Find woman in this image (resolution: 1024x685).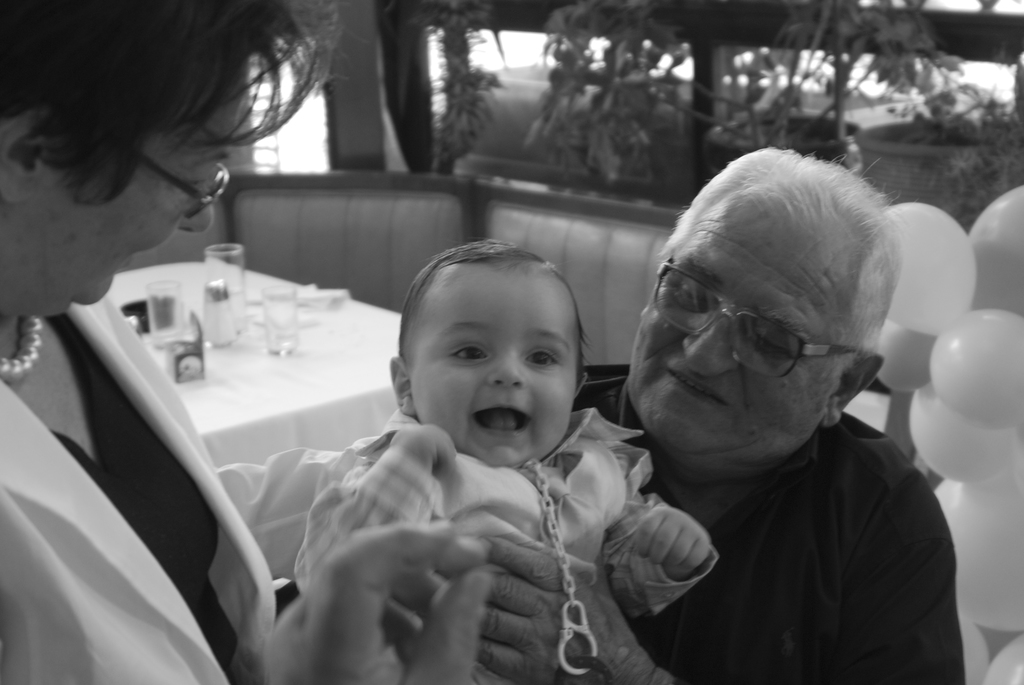
[4,0,497,684].
